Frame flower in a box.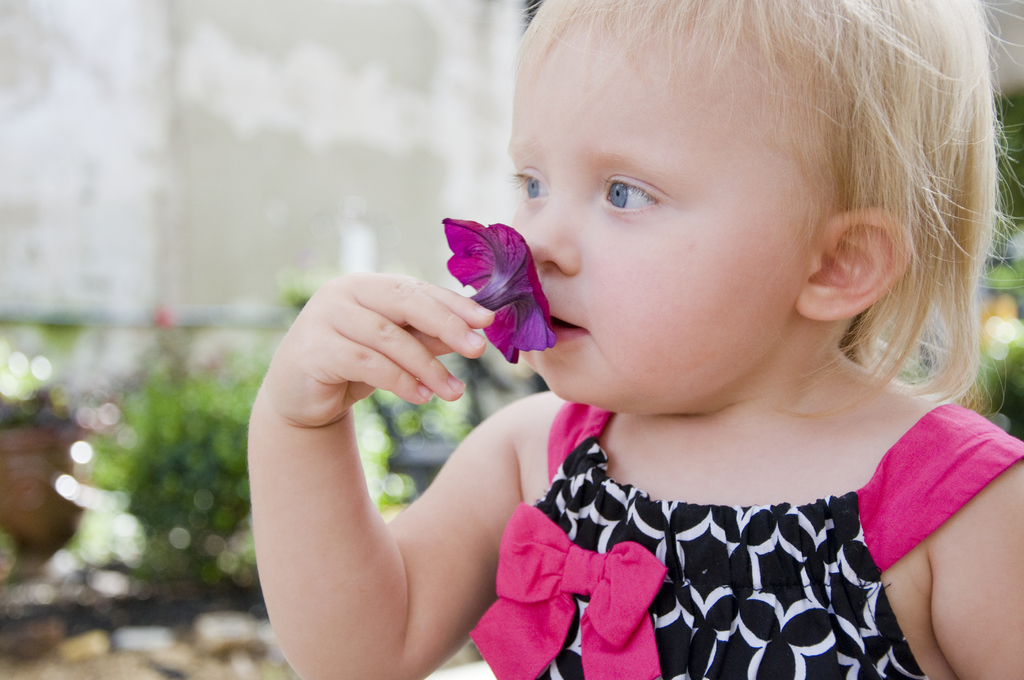
pyautogui.locateOnScreen(434, 211, 558, 355).
